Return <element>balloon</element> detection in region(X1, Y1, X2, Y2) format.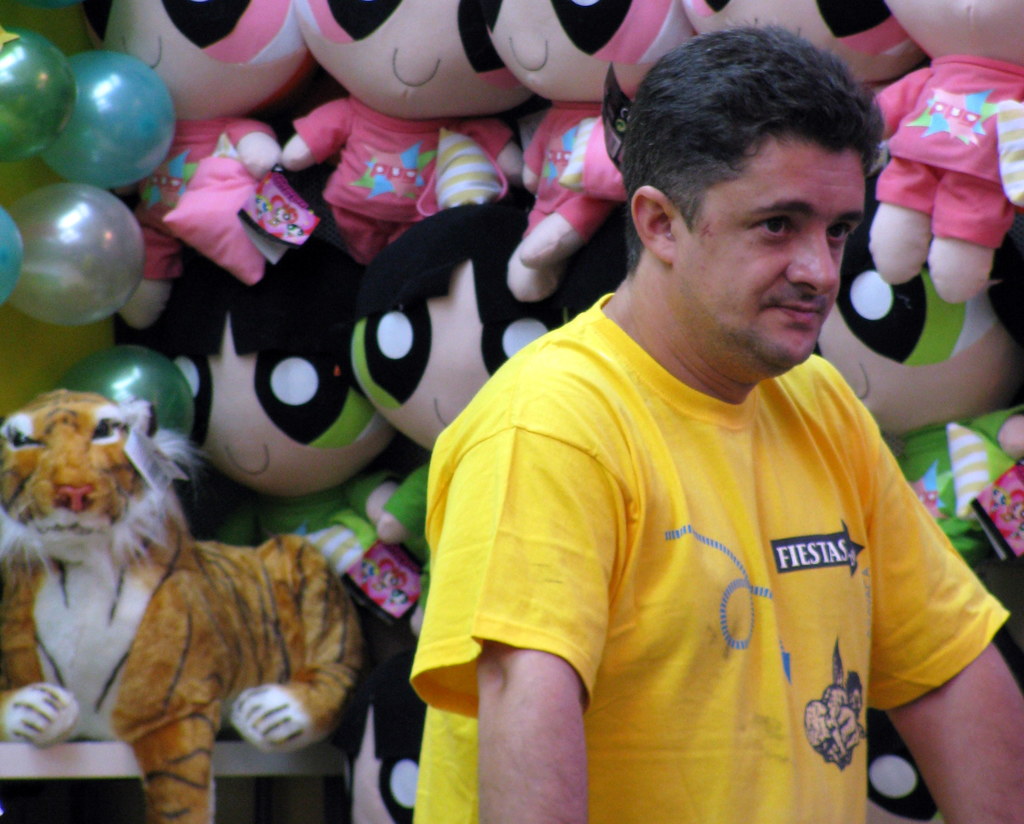
region(0, 29, 78, 165).
